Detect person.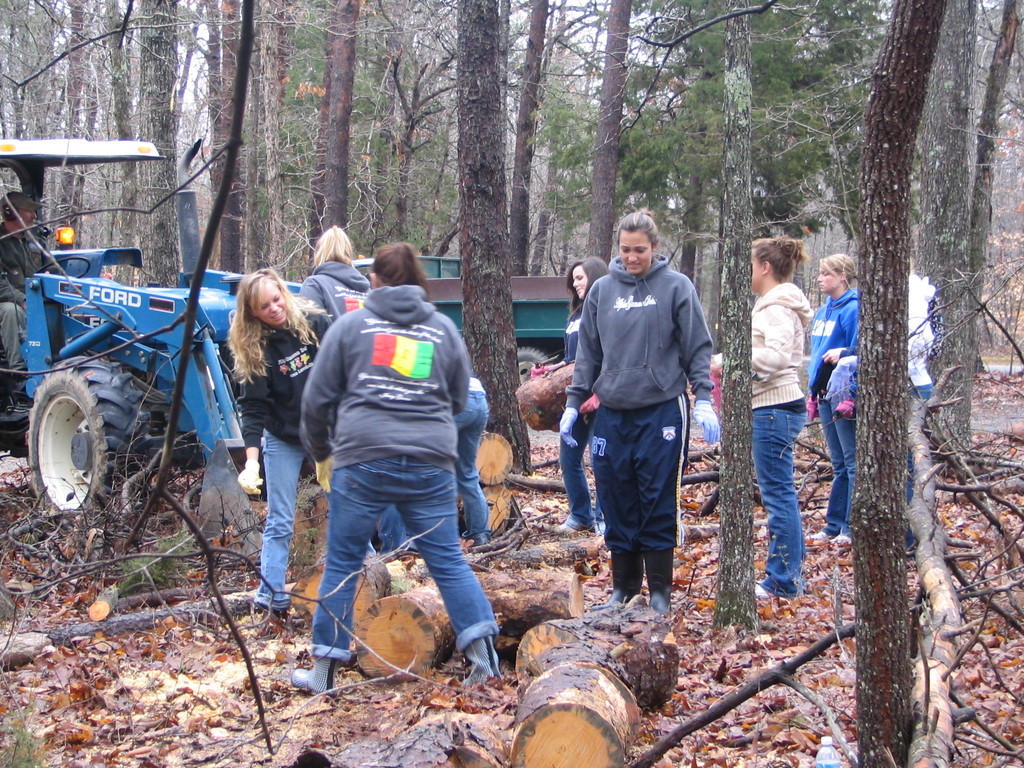
Detected at 812,253,862,547.
